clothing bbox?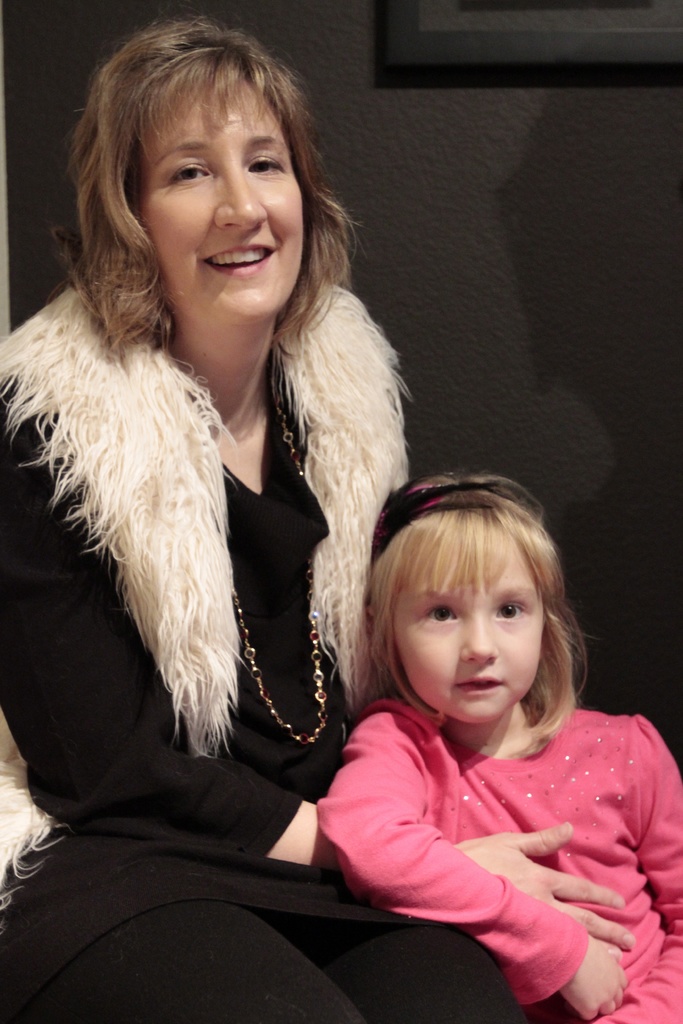
{"x1": 0, "y1": 267, "x2": 538, "y2": 1023}
